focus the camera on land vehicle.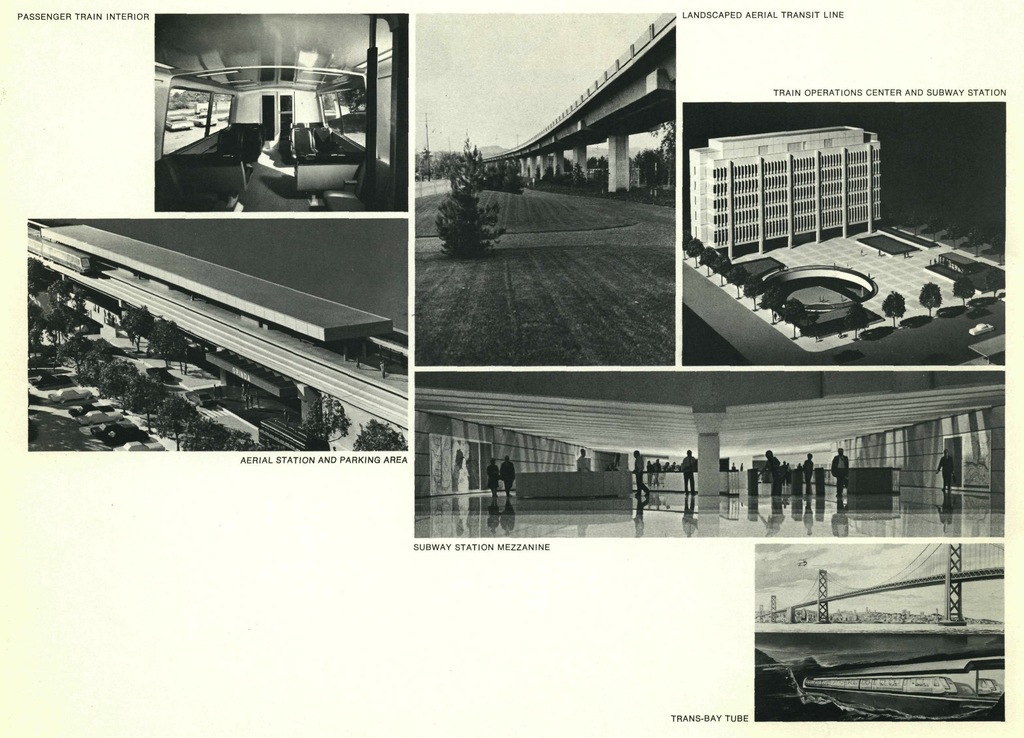
Focus region: left=79, top=407, right=125, bottom=428.
